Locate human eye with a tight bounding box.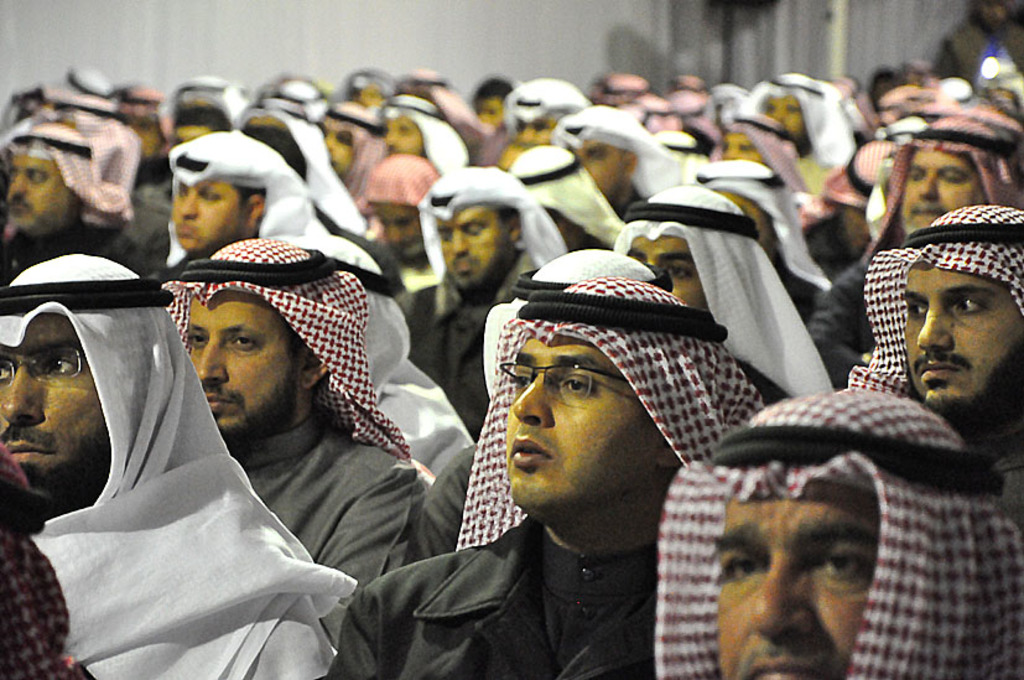
BBox(228, 332, 260, 353).
